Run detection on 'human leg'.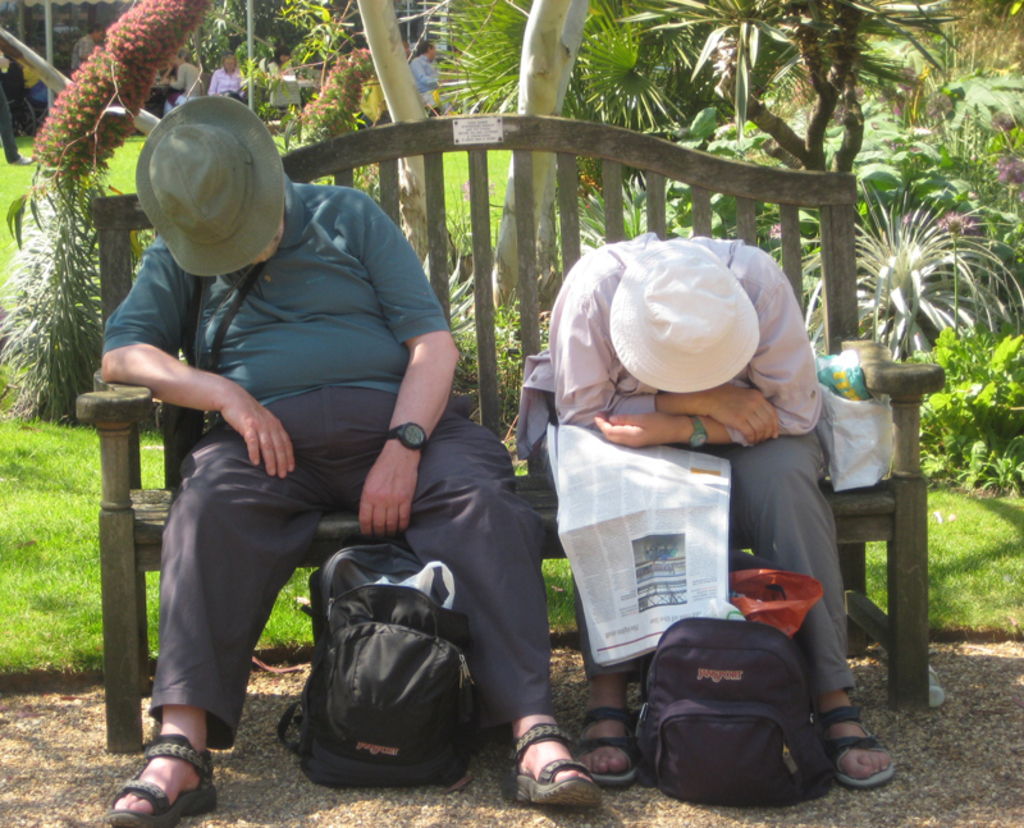
Result: bbox=[104, 381, 316, 827].
